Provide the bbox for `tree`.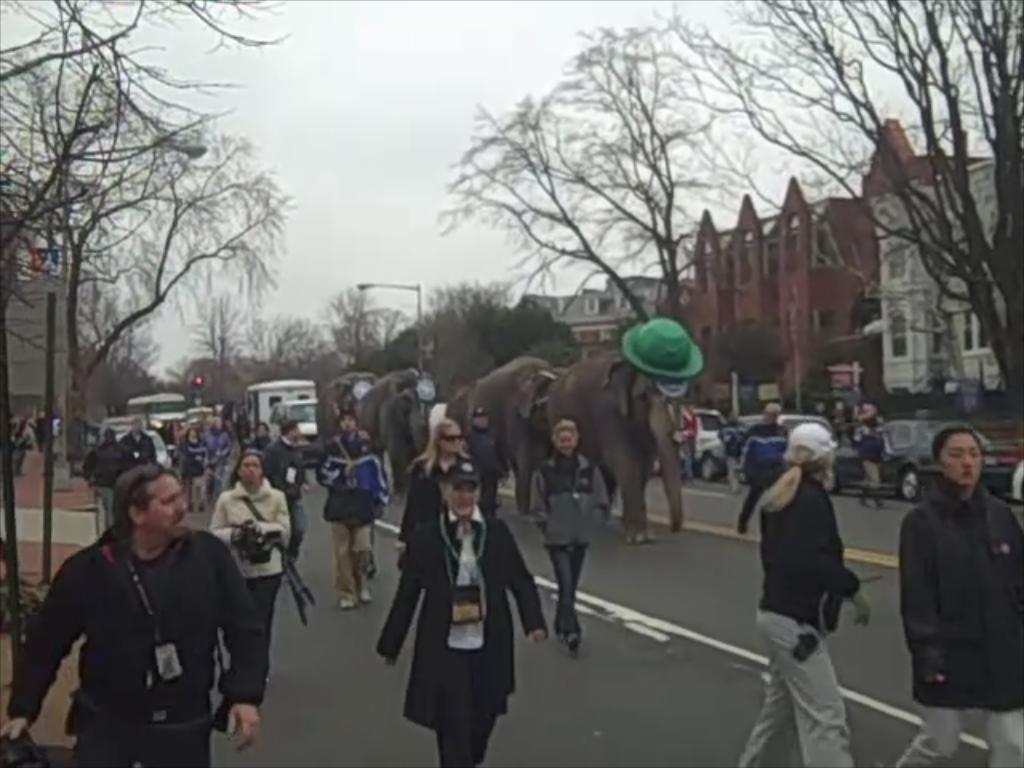
(left=478, top=296, right=578, bottom=376).
